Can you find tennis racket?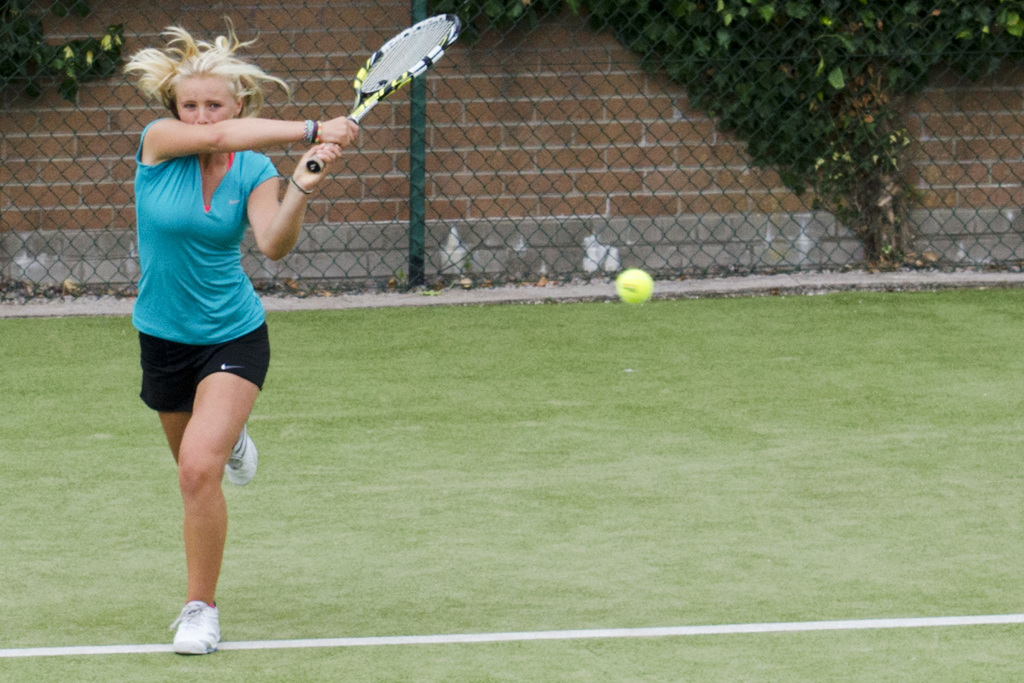
Yes, bounding box: (309,9,464,174).
